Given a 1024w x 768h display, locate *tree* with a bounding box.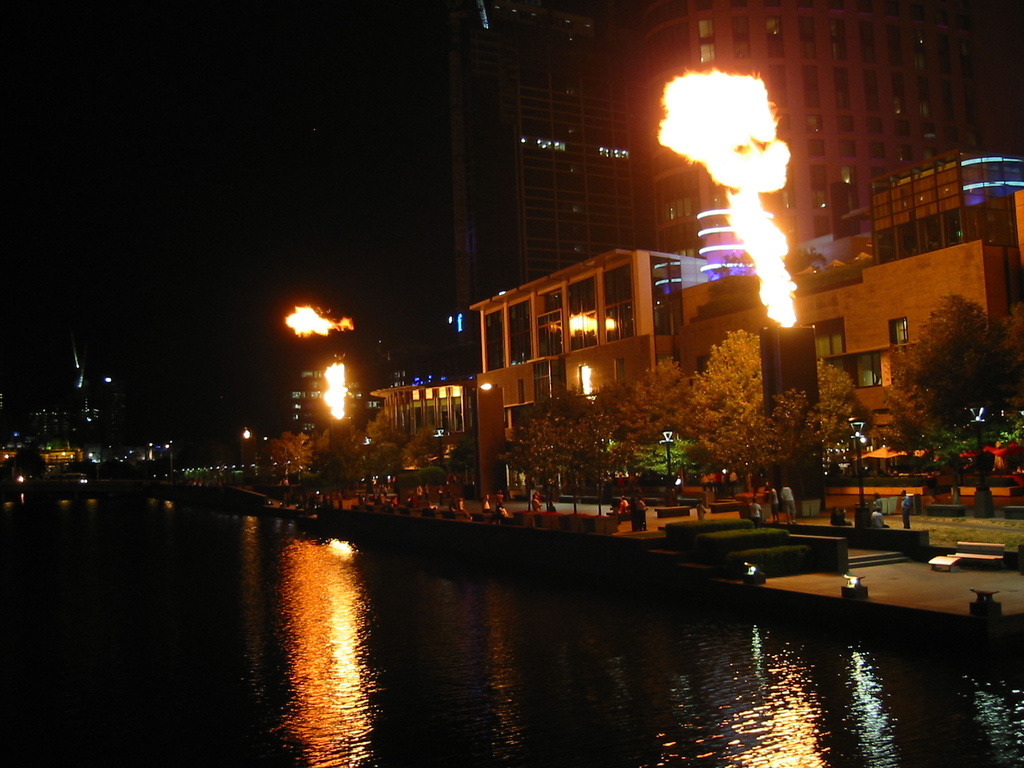
Located: bbox(712, 248, 753, 275).
